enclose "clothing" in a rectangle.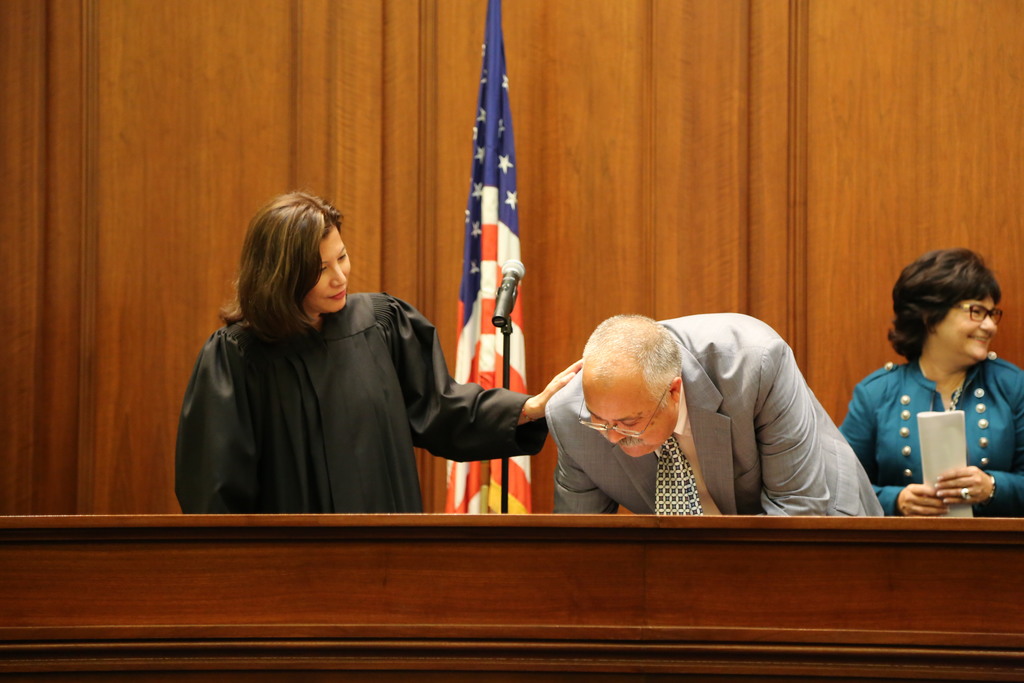
rect(167, 250, 525, 532).
